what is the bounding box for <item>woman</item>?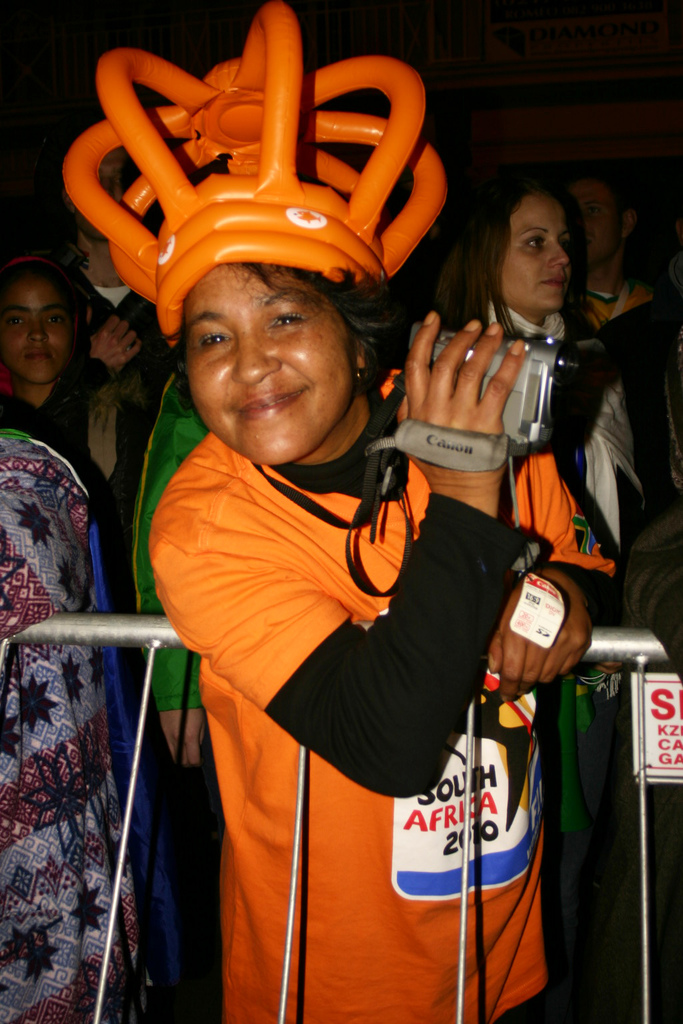
{"left": 548, "top": 160, "right": 682, "bottom": 503}.
